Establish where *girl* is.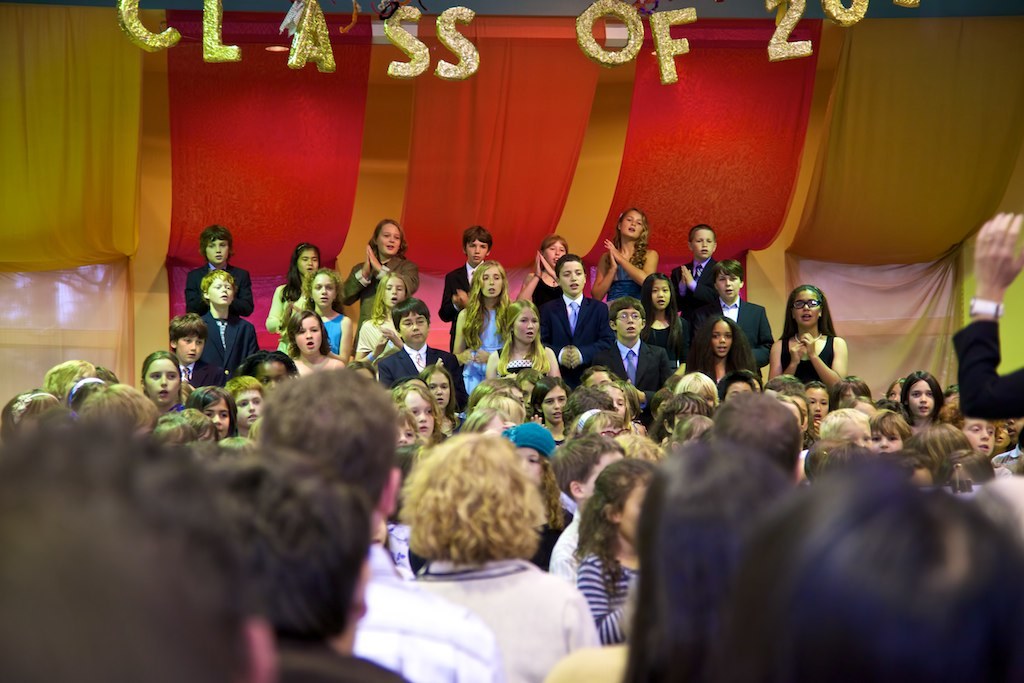
Established at (x1=590, y1=205, x2=659, y2=294).
